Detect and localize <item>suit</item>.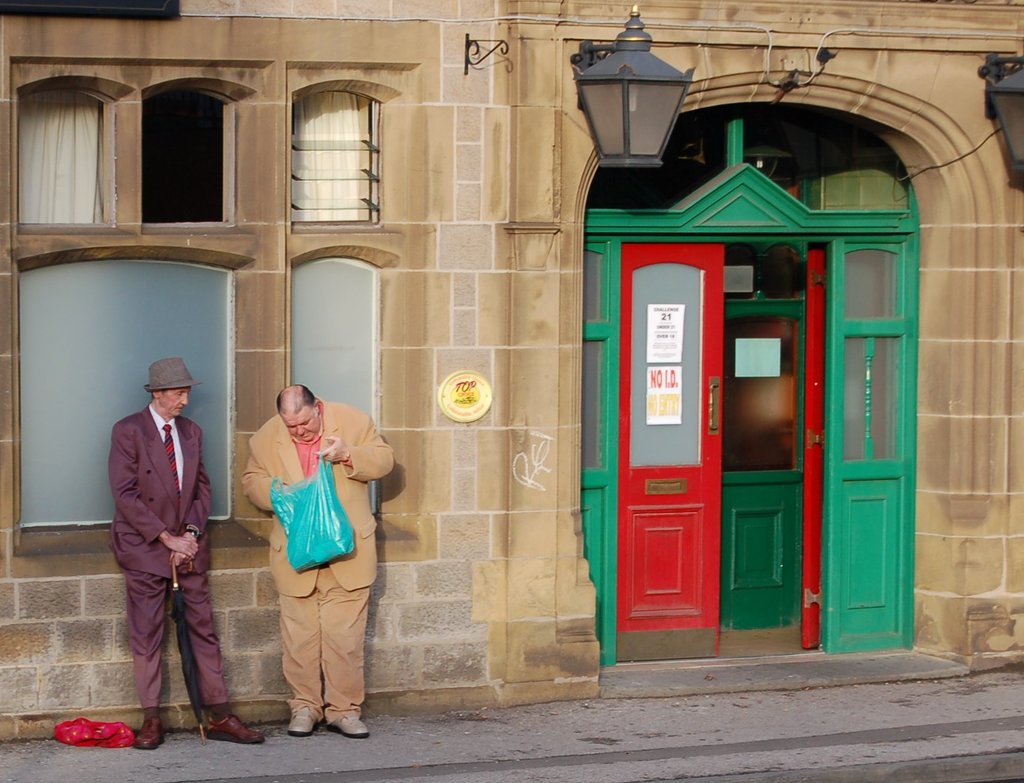
Localized at detection(241, 396, 396, 720).
